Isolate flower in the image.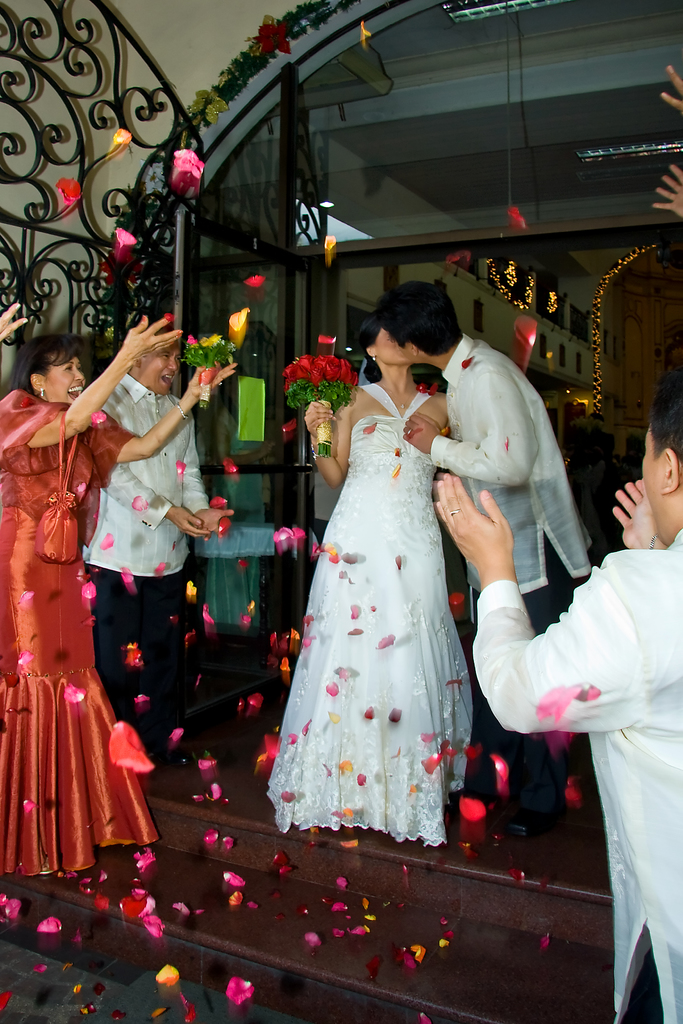
Isolated region: box(122, 640, 145, 668).
